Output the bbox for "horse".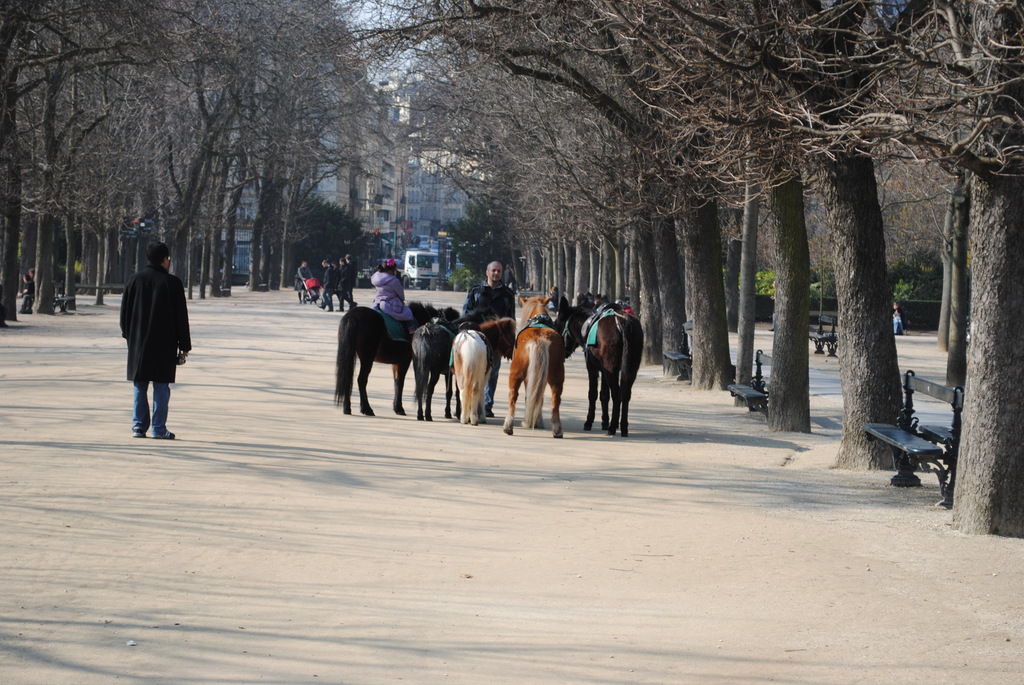
<region>332, 299, 461, 416</region>.
